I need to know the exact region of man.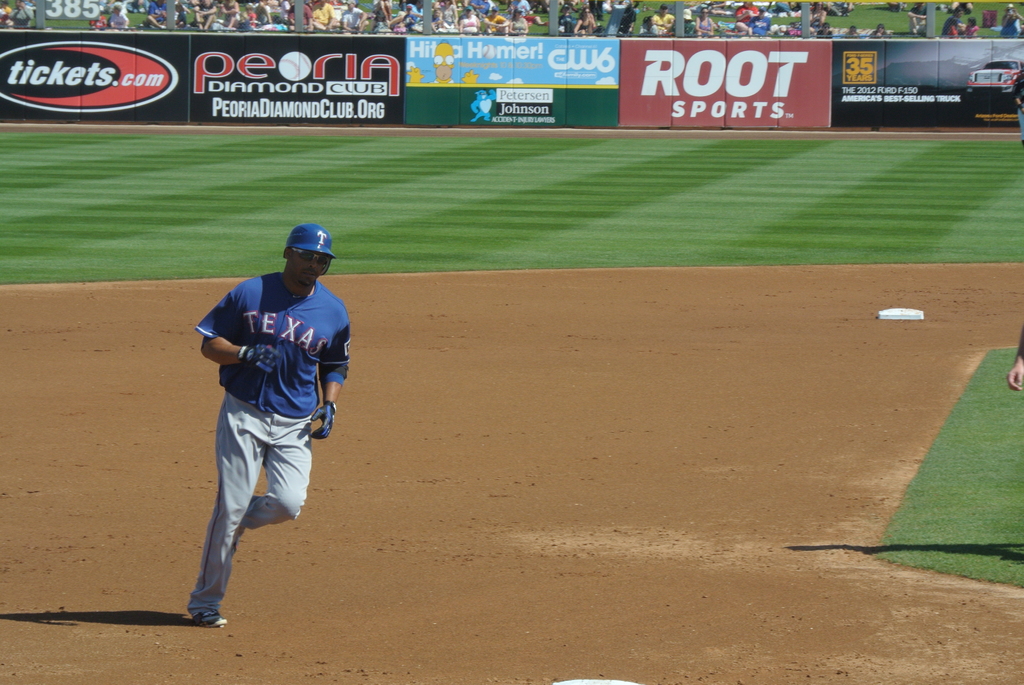
Region: {"x1": 407, "y1": 0, "x2": 421, "y2": 25}.
